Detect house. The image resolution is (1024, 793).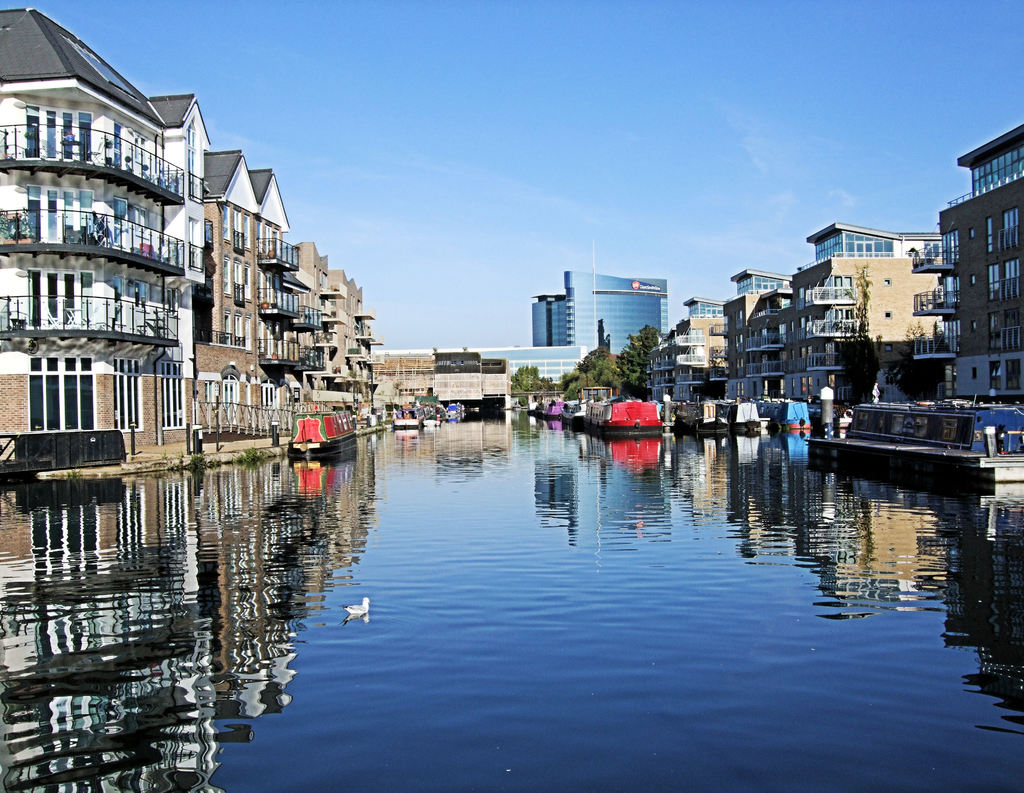
left=0, top=4, right=212, bottom=449.
